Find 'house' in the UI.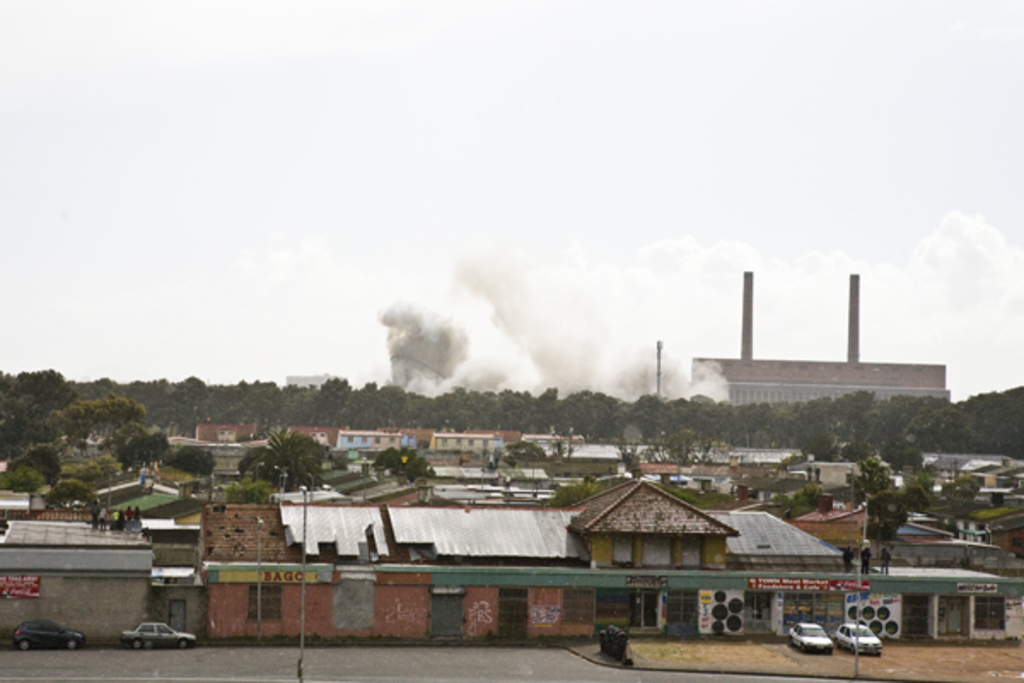
UI element at bbox=[183, 417, 278, 476].
